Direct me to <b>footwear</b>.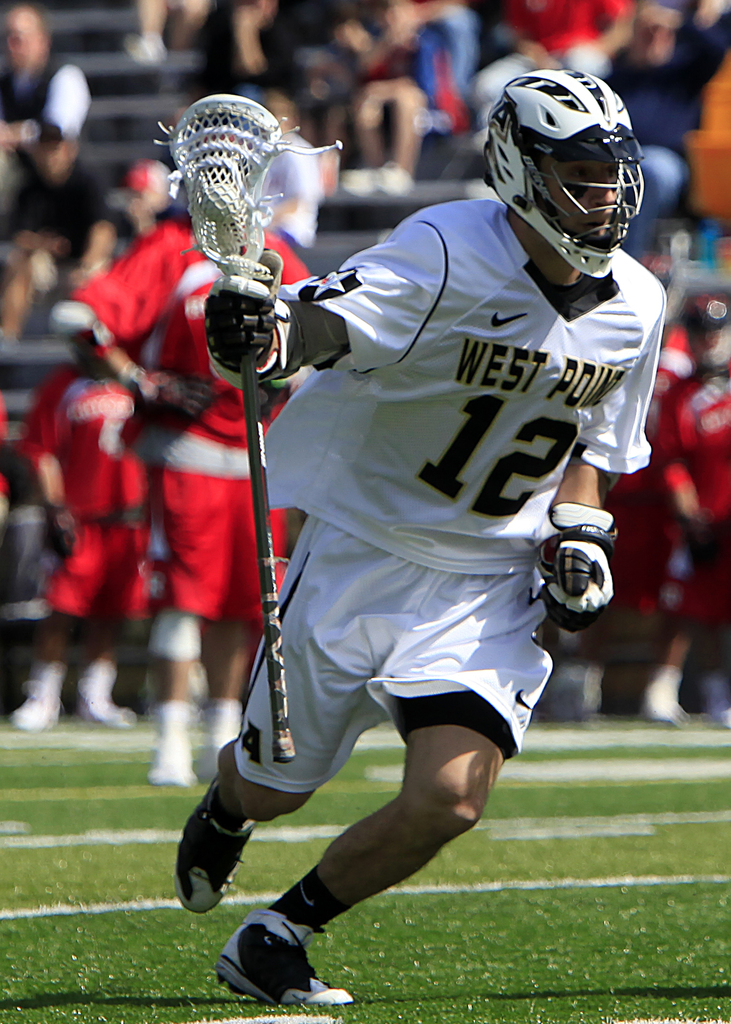
Direction: region(74, 674, 138, 732).
